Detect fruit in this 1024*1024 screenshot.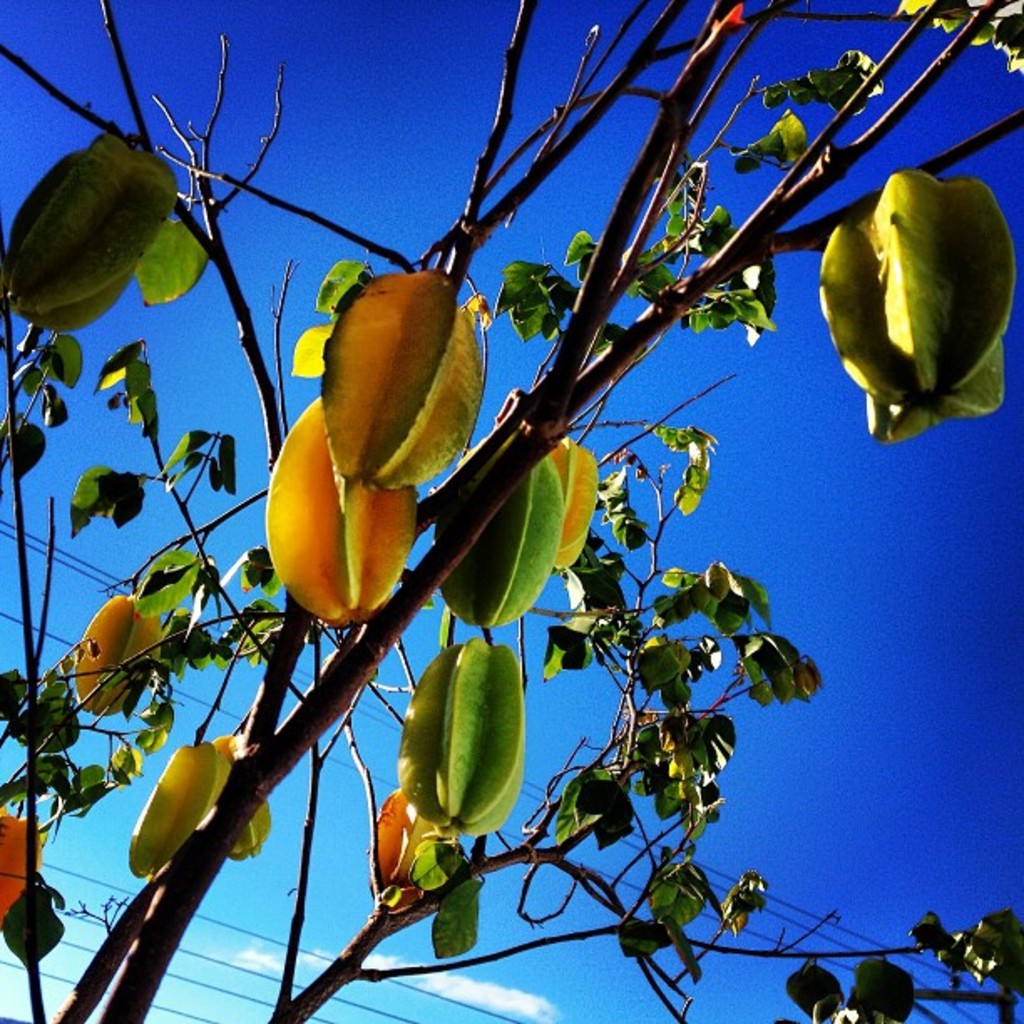
Detection: (left=212, top=733, right=269, bottom=855).
